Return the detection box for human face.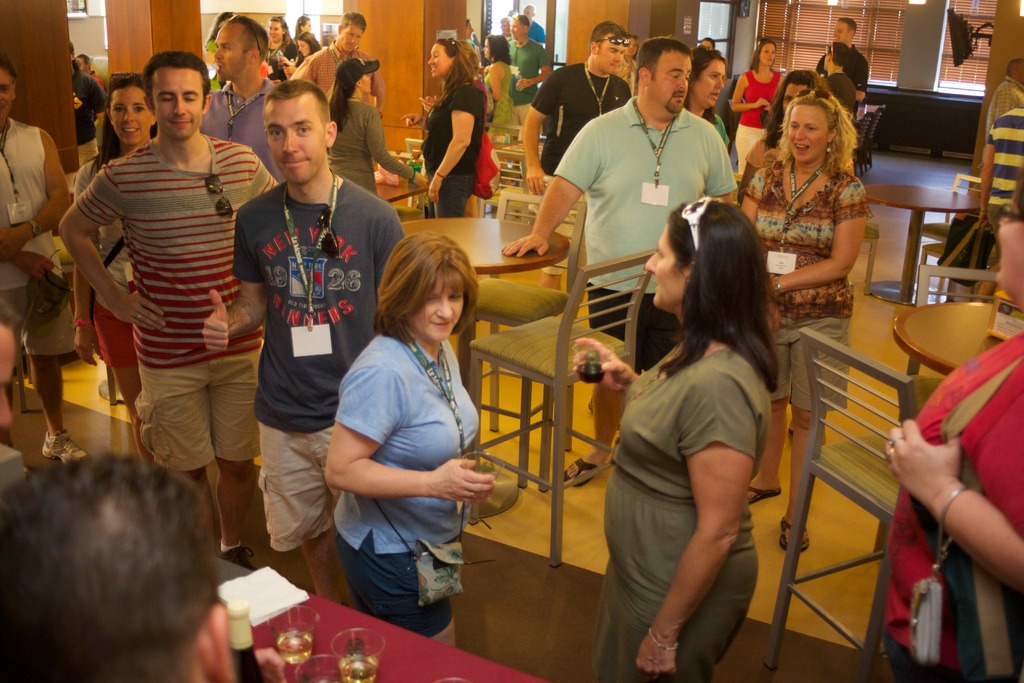
0,325,13,436.
